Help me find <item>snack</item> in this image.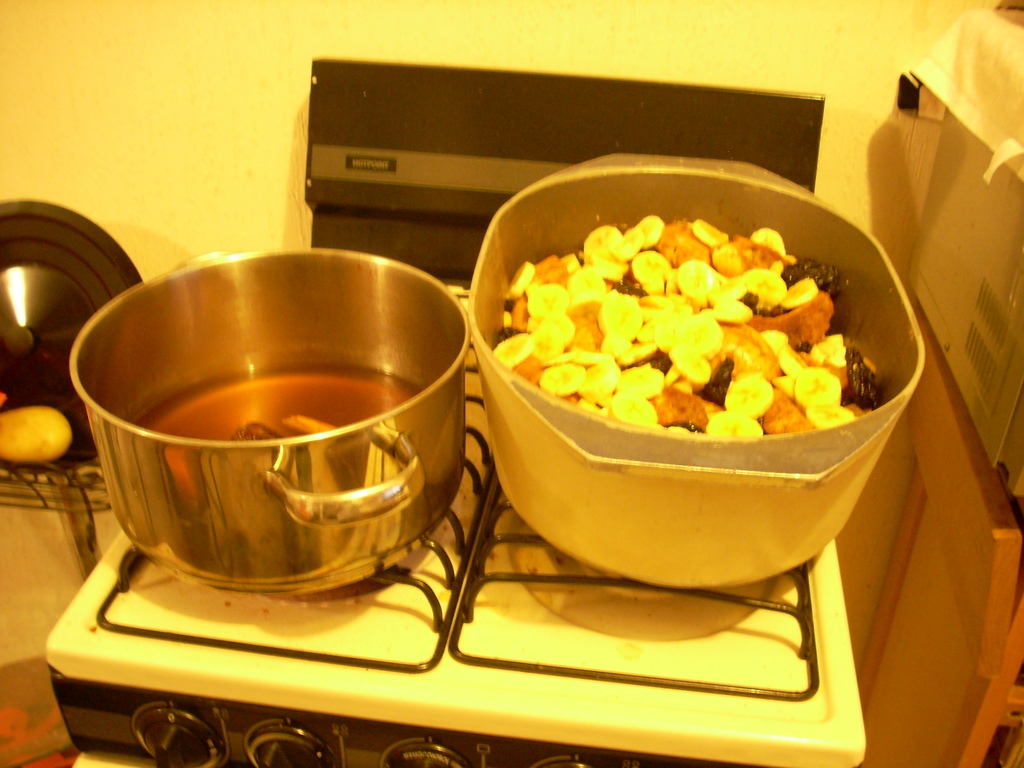
Found it: locate(460, 202, 887, 529).
